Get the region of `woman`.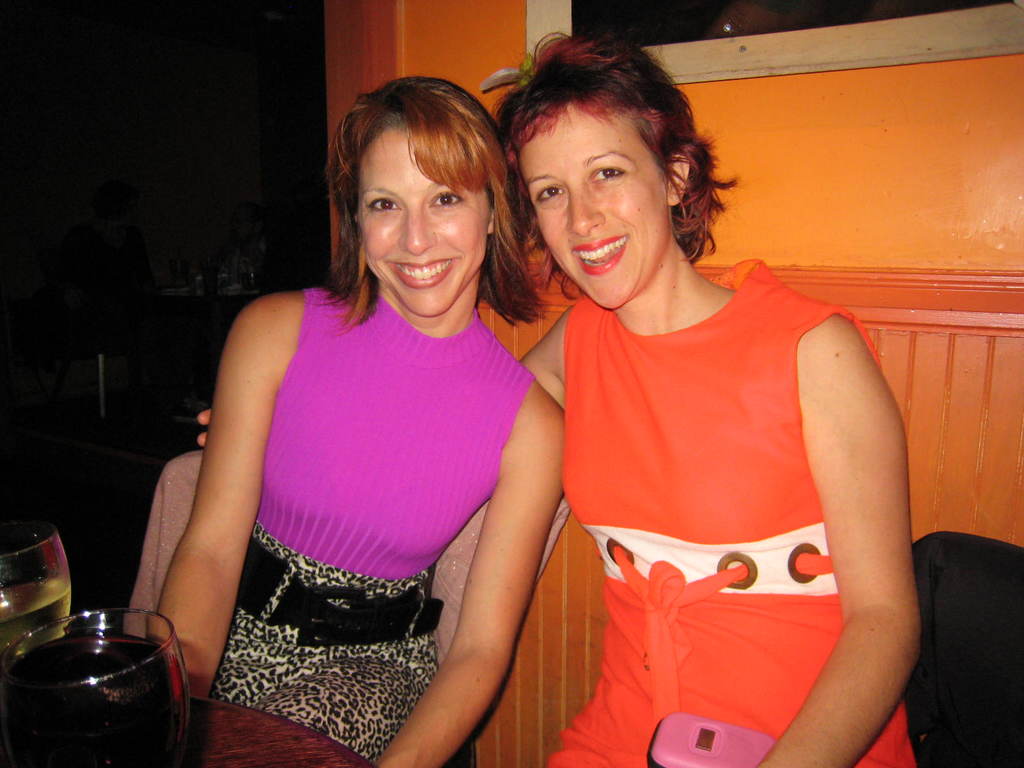
(188,25,916,767).
